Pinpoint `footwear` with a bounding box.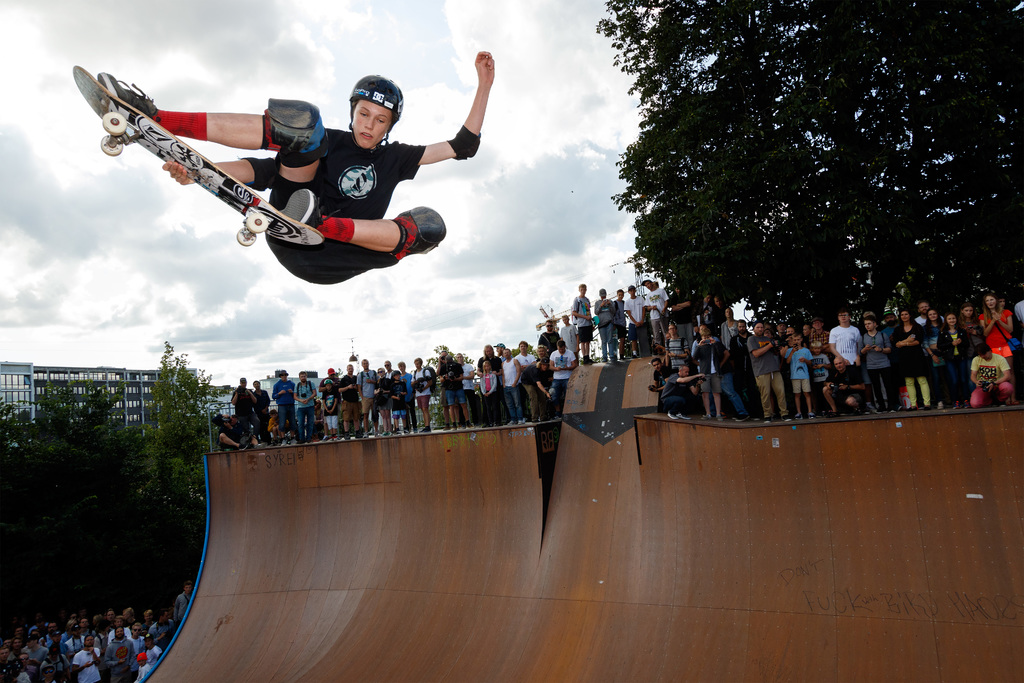
(452,426,456,431).
